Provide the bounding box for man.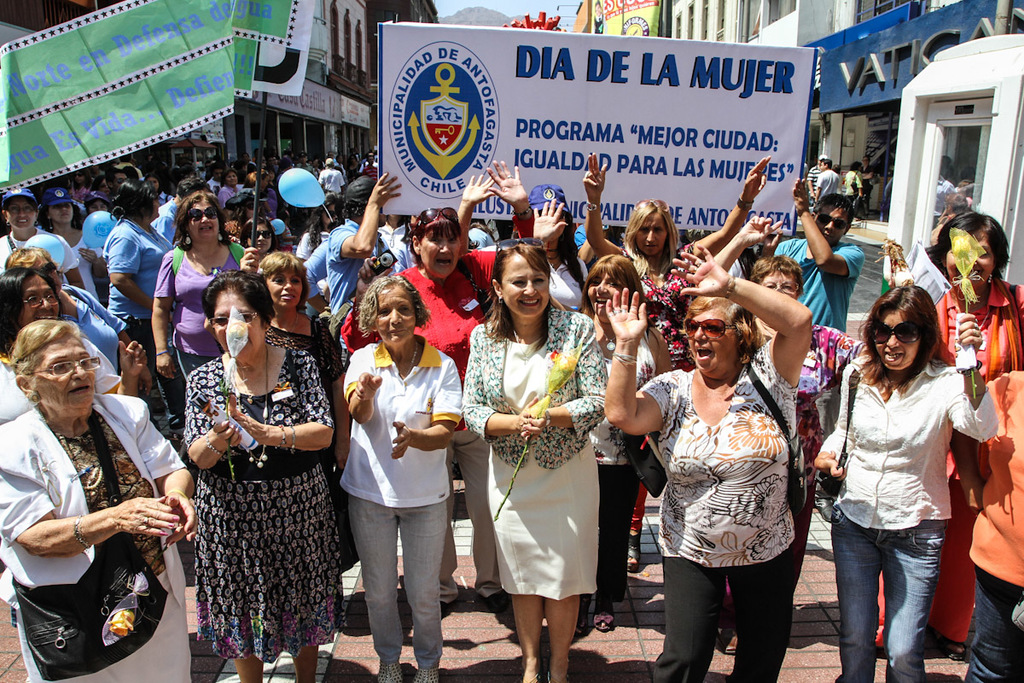
bbox=(852, 155, 871, 218).
